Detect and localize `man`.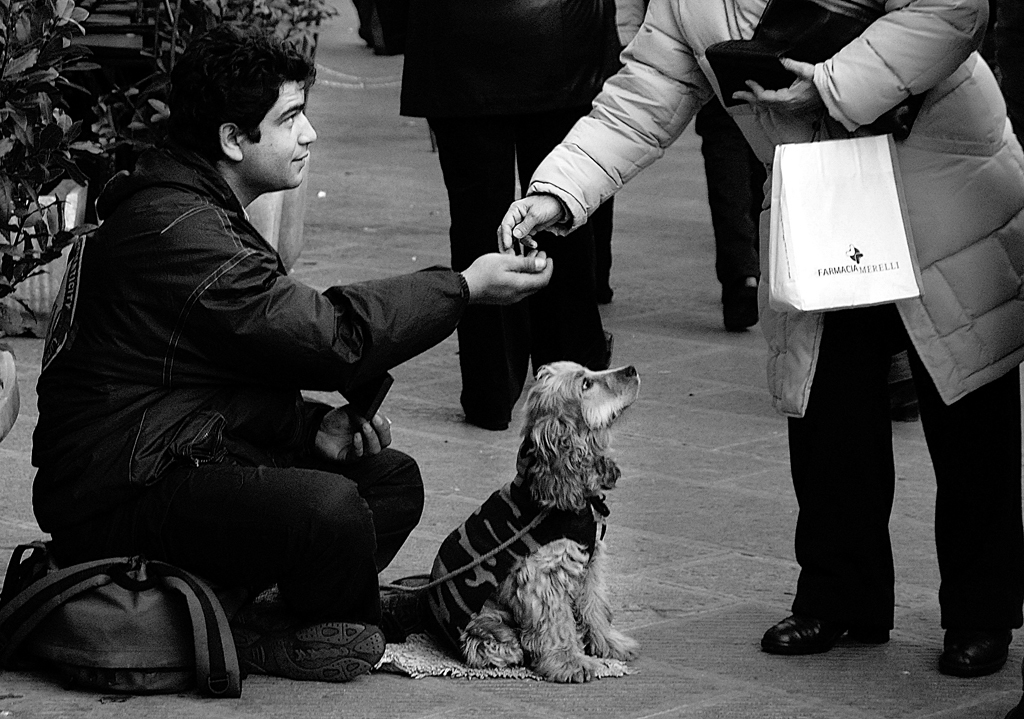
Localized at [x1=49, y1=27, x2=518, y2=706].
